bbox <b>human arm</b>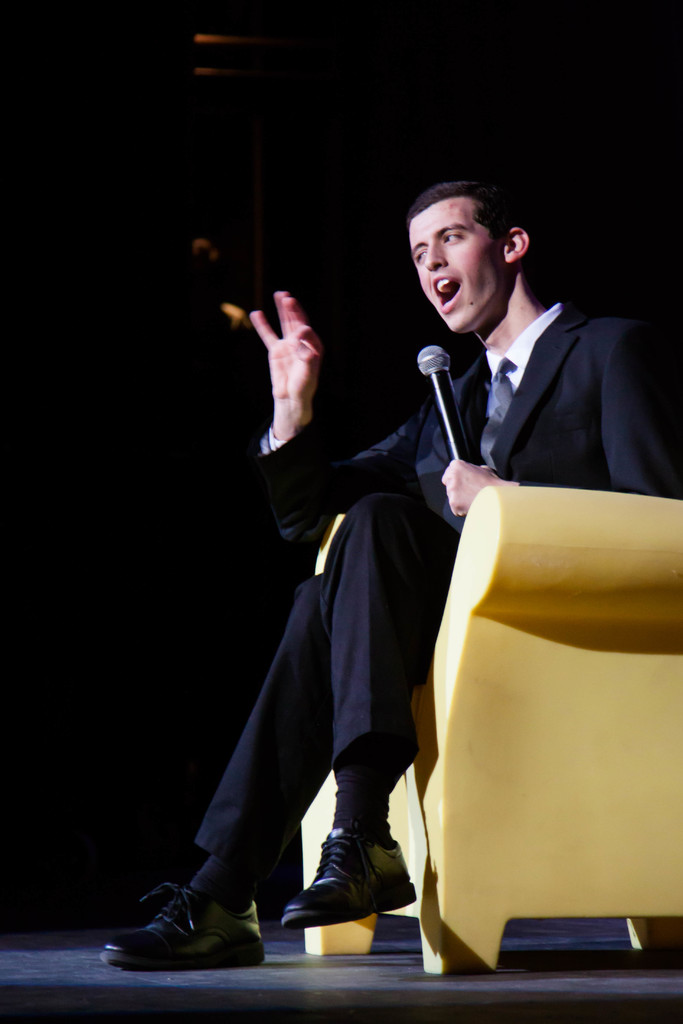
box(443, 307, 682, 518)
